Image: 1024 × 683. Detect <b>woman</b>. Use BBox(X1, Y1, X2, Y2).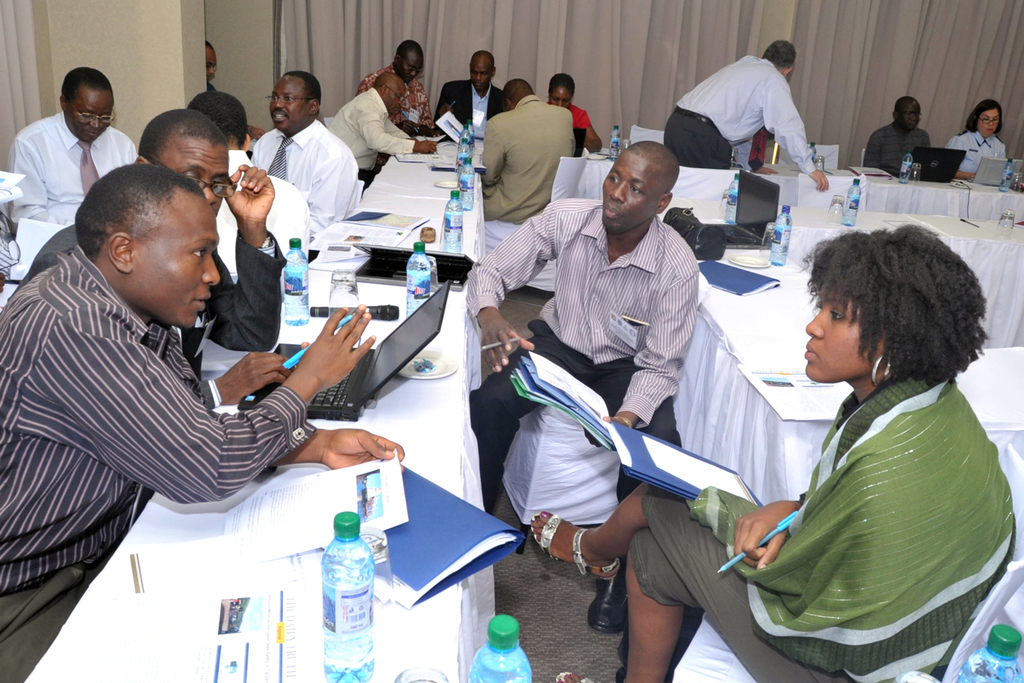
BBox(944, 99, 1010, 183).
